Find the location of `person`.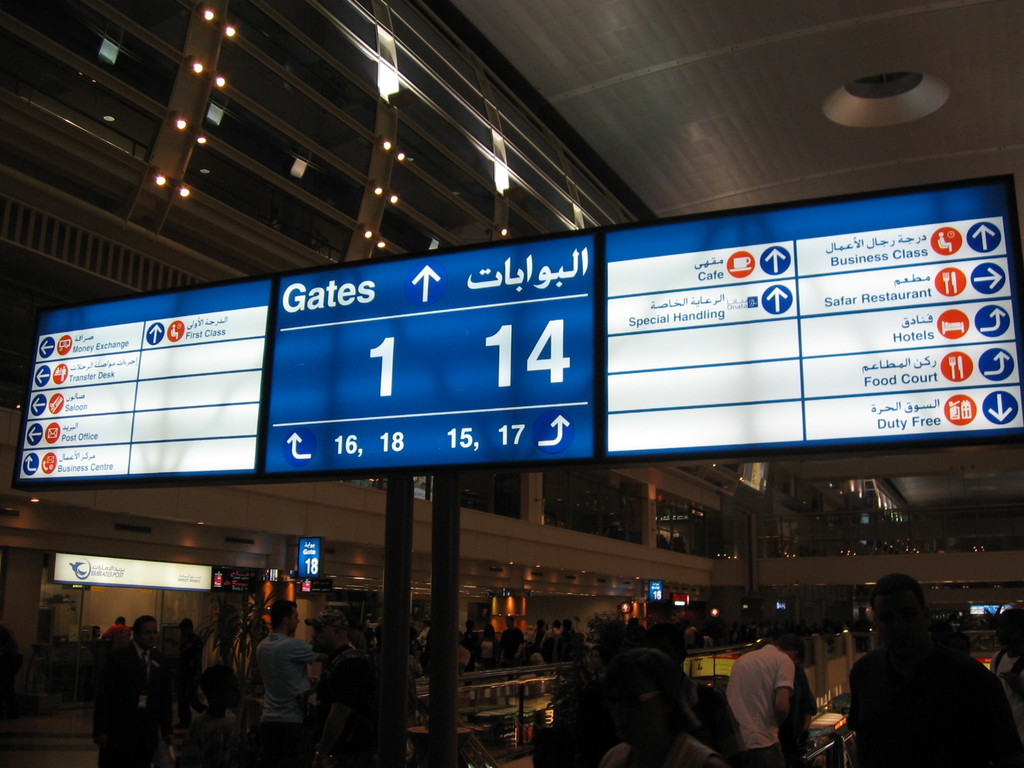
Location: rect(711, 615, 805, 765).
